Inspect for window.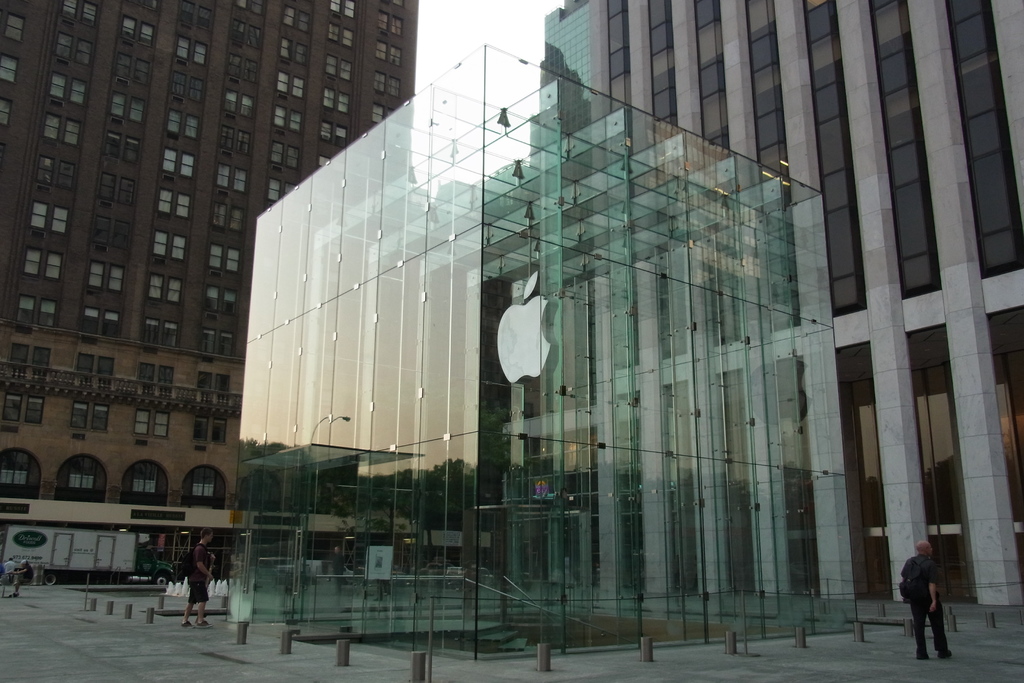
Inspection: Rect(294, 79, 307, 99).
